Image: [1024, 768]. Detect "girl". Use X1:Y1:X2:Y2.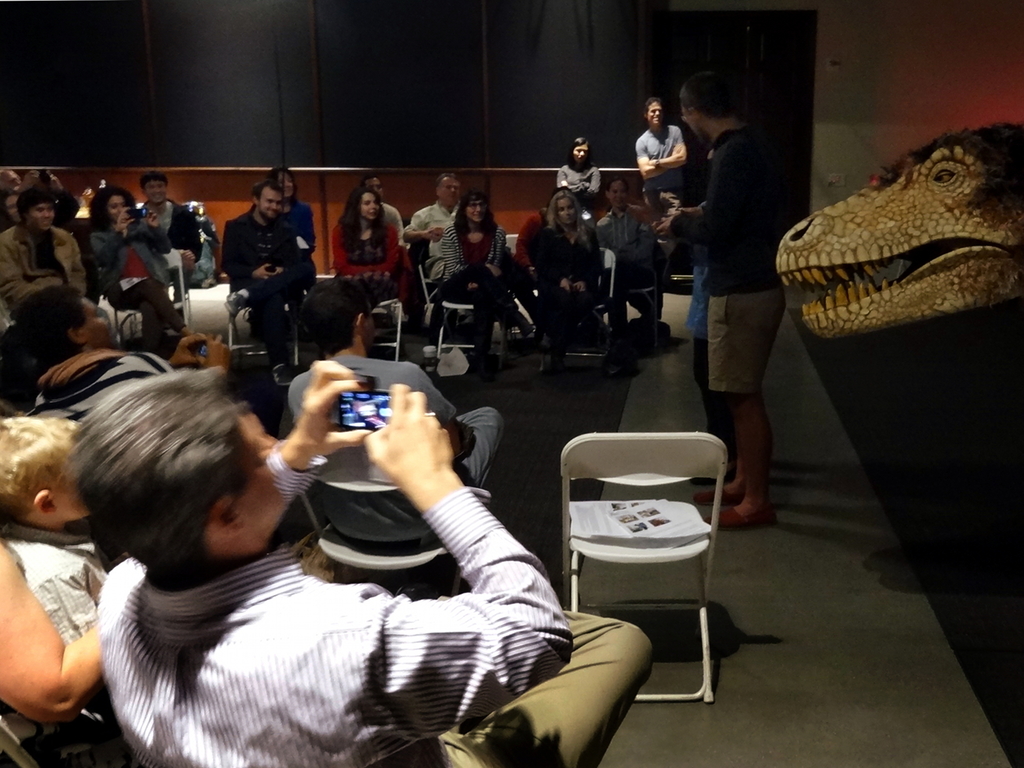
331:188:412:325.
